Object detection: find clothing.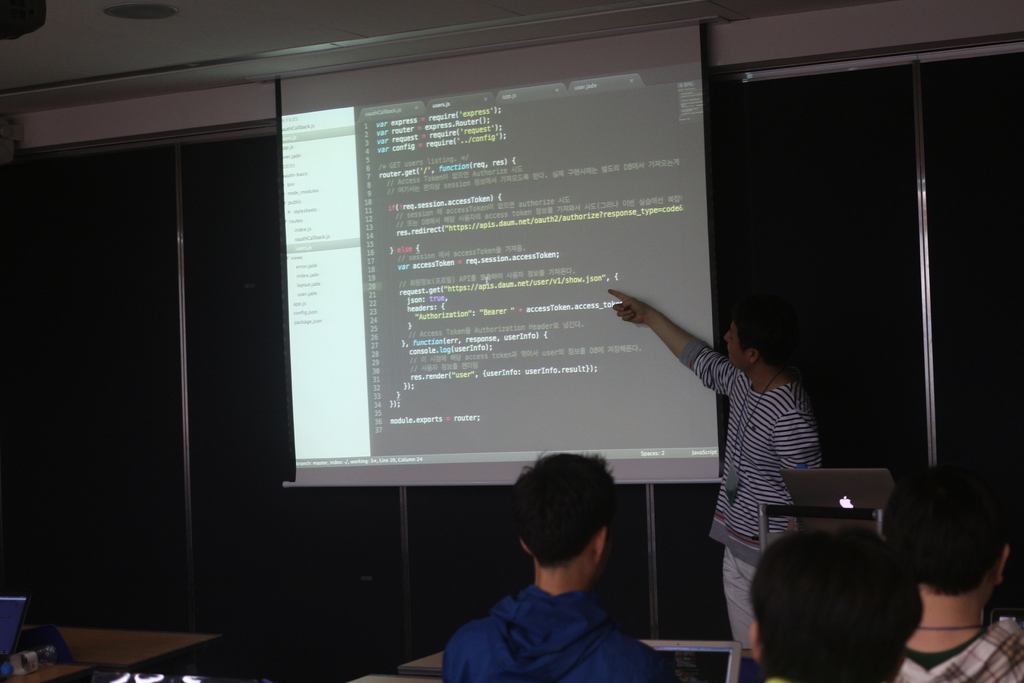
Rect(895, 618, 1023, 682).
